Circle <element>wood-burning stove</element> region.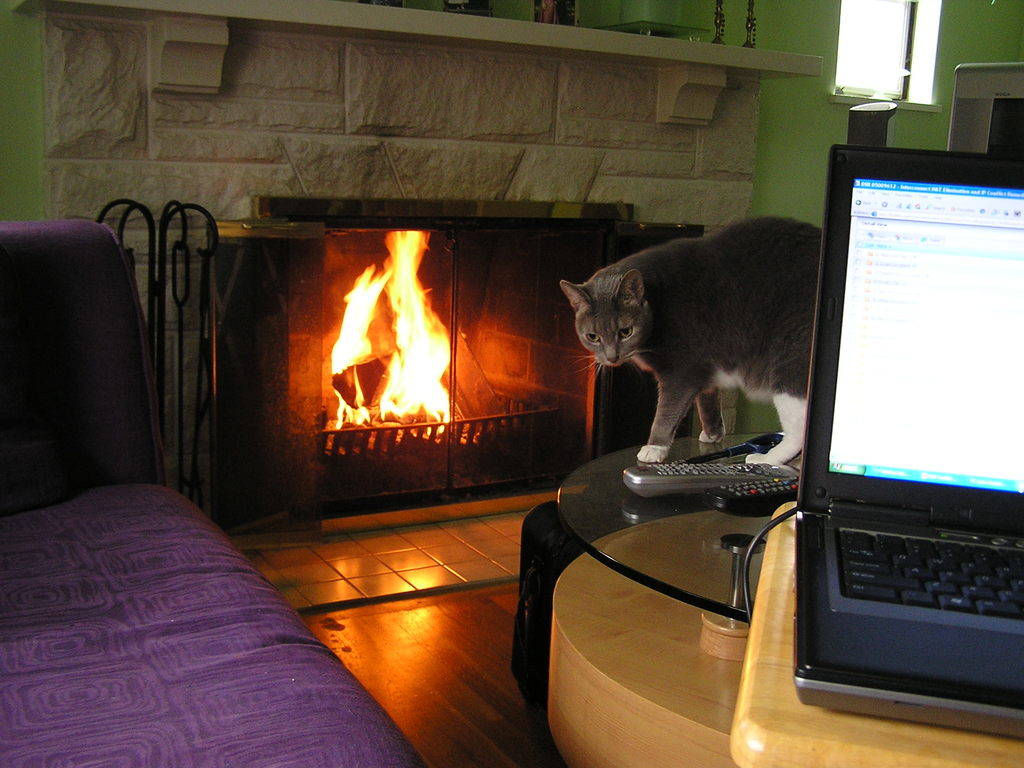
Region: rect(206, 196, 706, 531).
